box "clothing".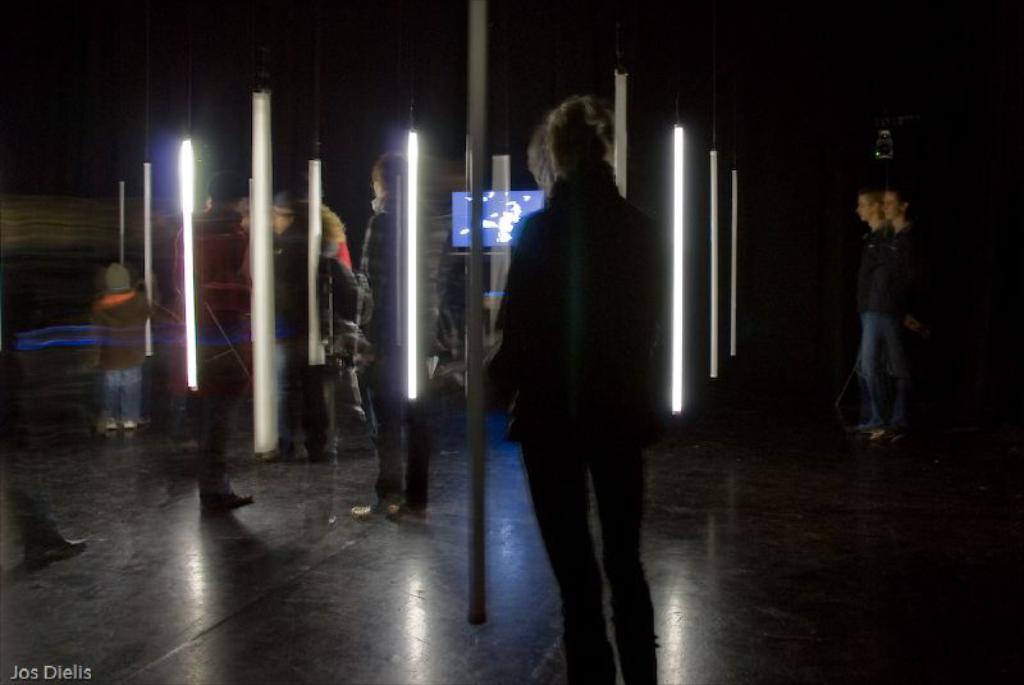
[x1=357, y1=201, x2=440, y2=515].
